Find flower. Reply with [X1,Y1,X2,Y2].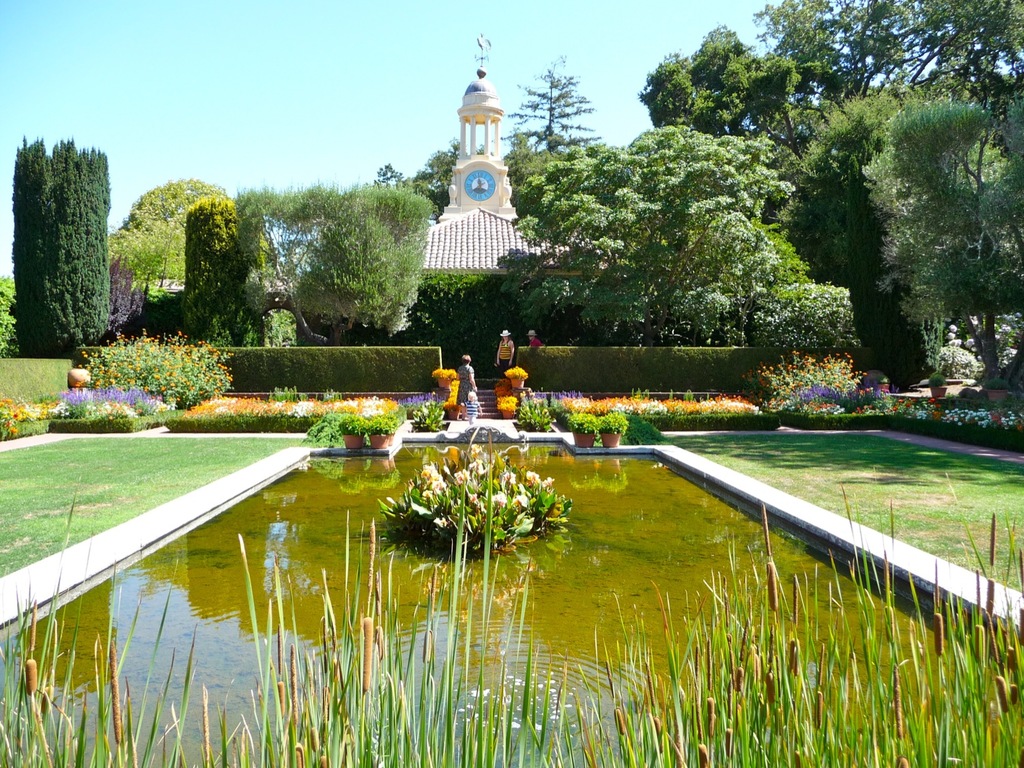
[421,463,436,477].
